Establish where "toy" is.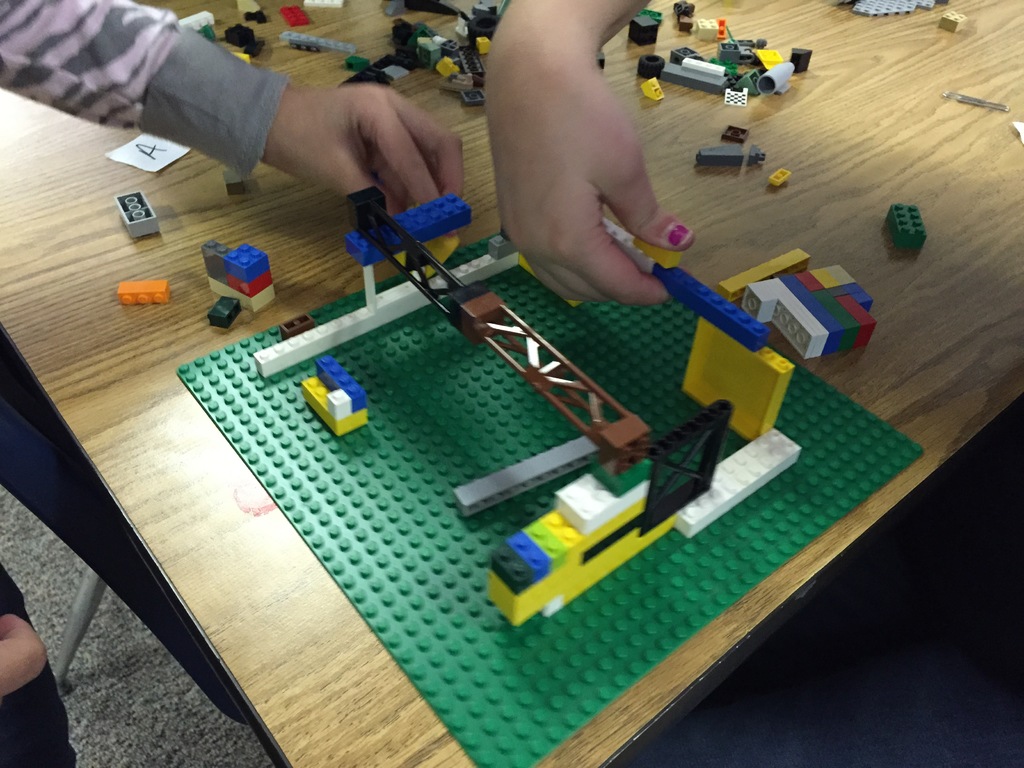
Established at (721,19,724,33).
